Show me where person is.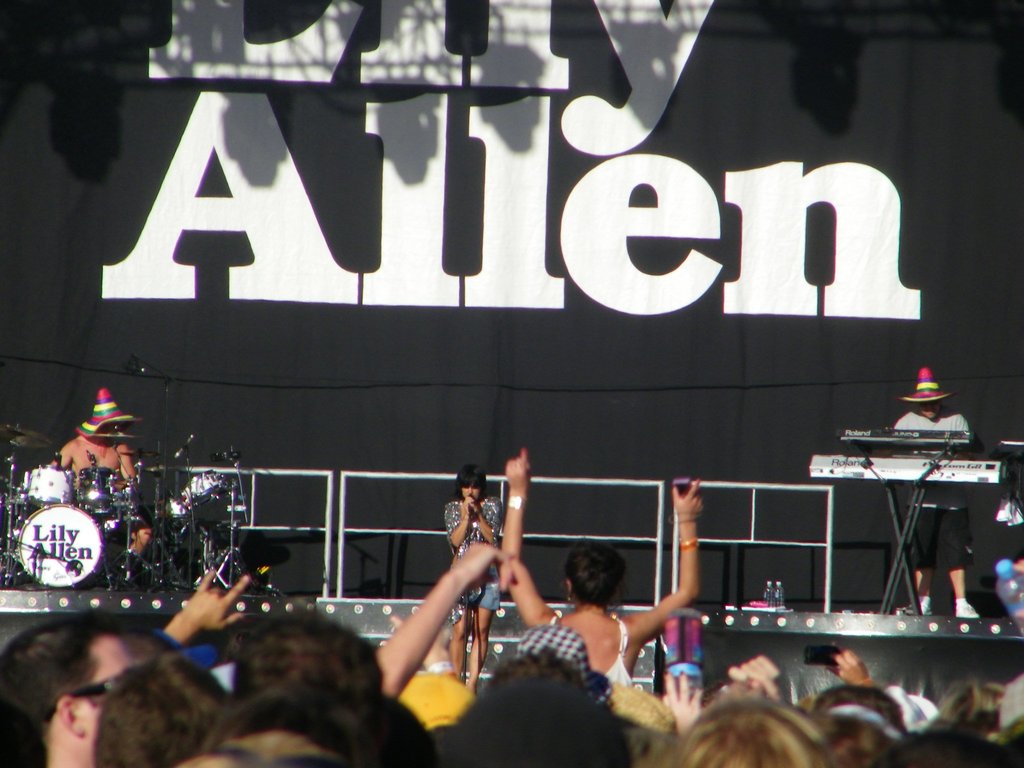
person is at BBox(442, 461, 506, 680).
